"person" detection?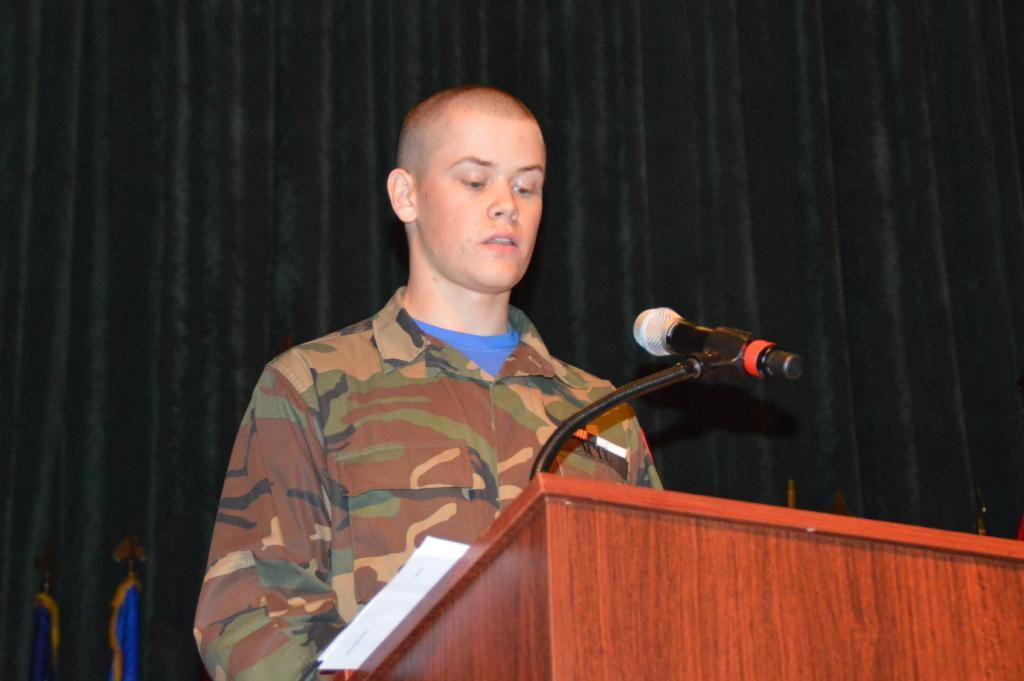
189,86,666,680
